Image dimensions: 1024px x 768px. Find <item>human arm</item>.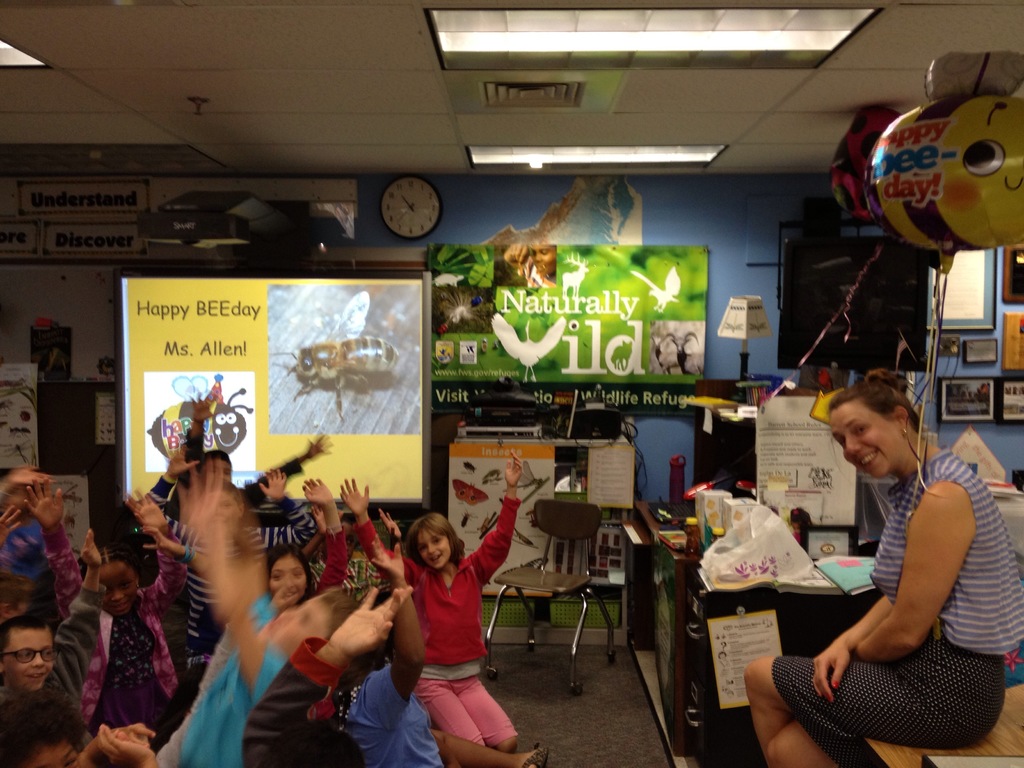
{"left": 858, "top": 483, "right": 970, "bottom": 663}.
